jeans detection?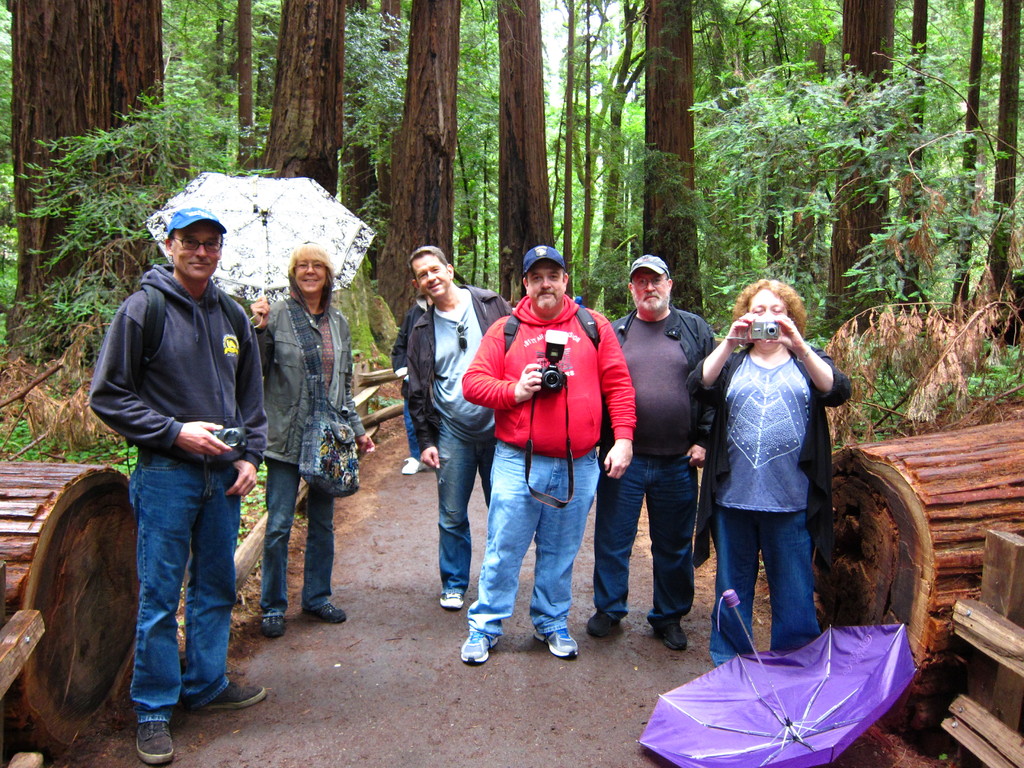
109:450:239:739
